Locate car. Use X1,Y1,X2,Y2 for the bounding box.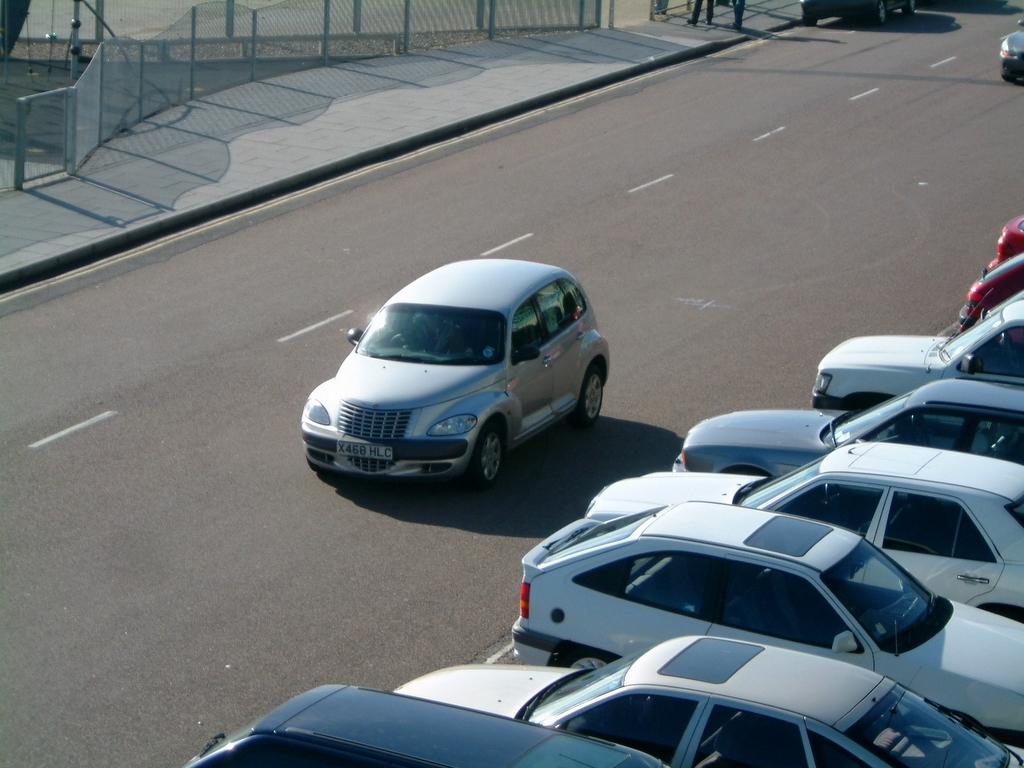
986,224,1023,278.
